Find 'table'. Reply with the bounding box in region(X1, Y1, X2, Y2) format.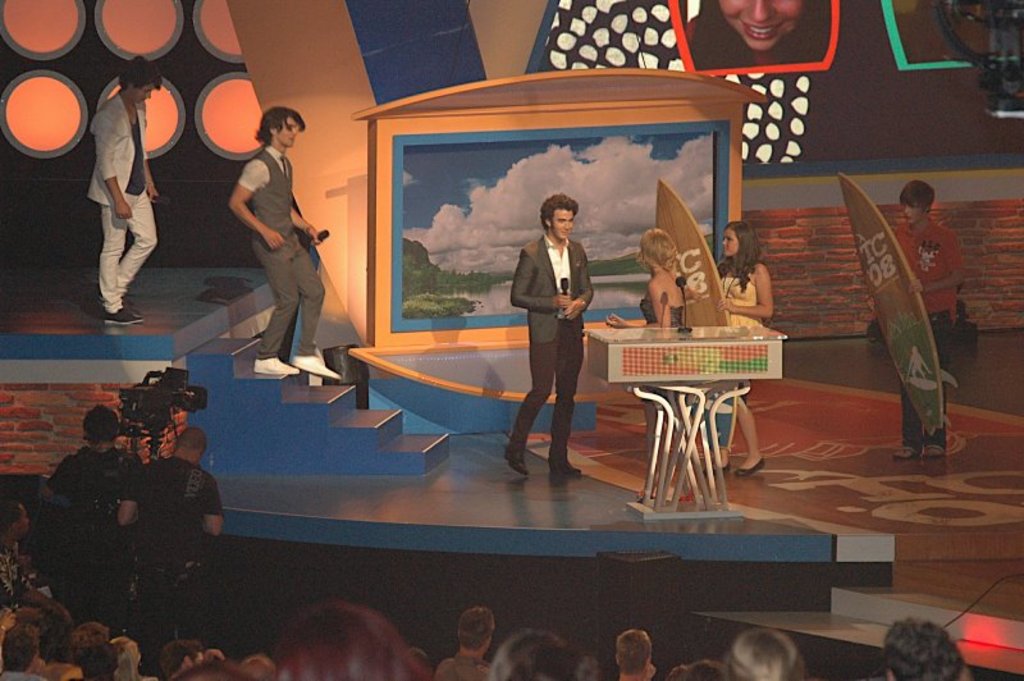
region(576, 292, 791, 536).
